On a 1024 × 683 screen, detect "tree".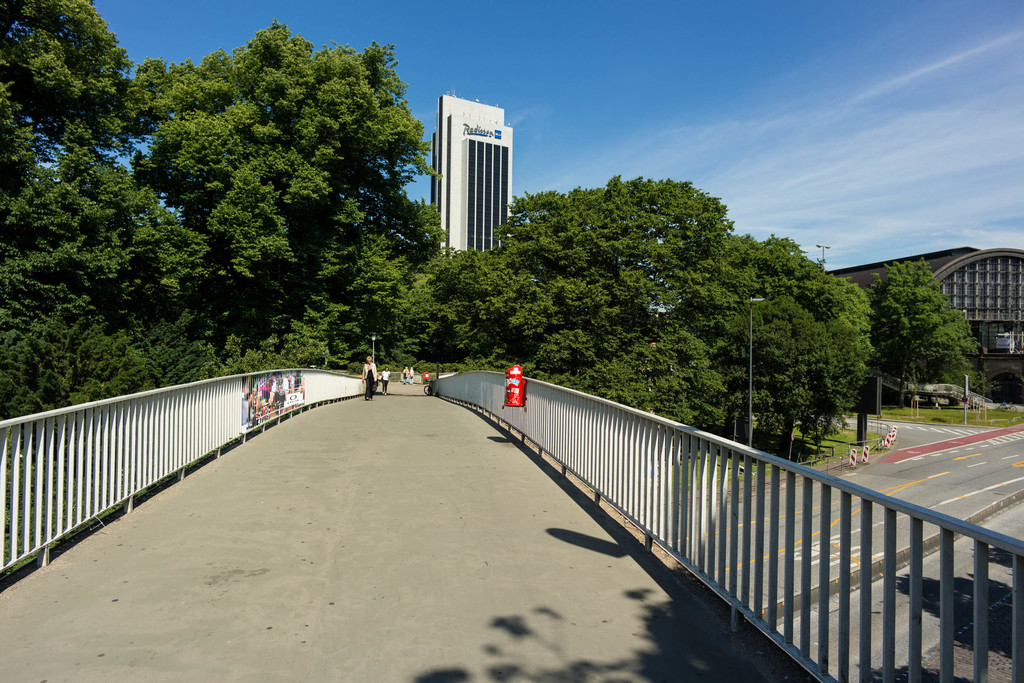
[x1=0, y1=2, x2=136, y2=418].
